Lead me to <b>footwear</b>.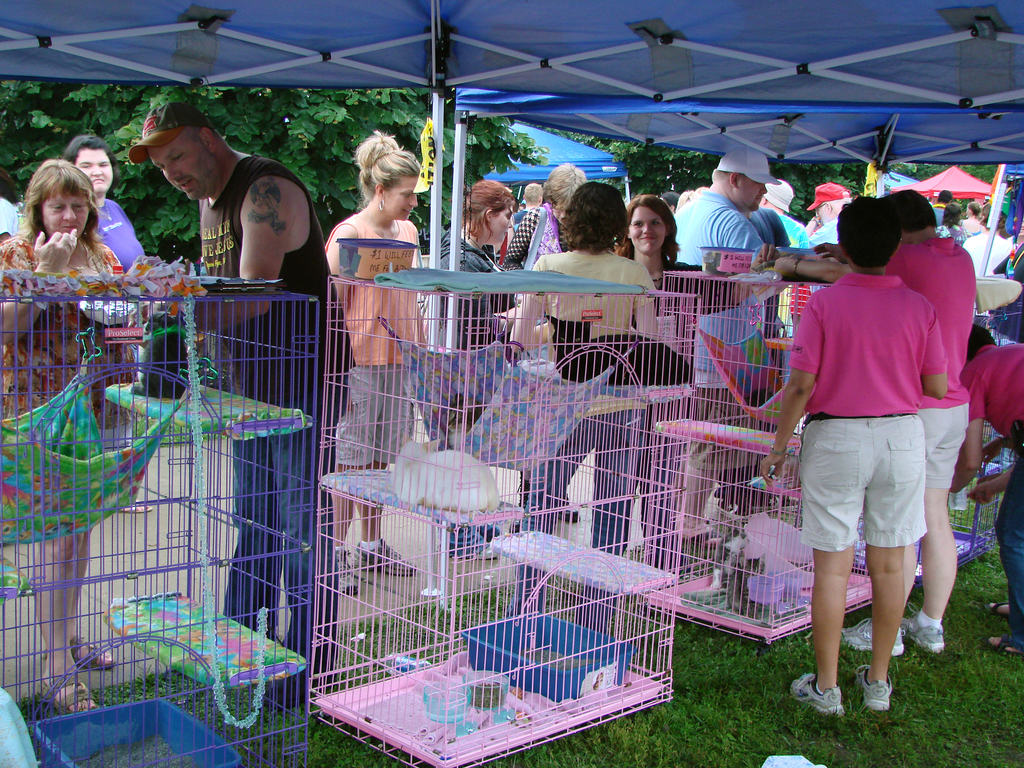
Lead to 852, 662, 890, 720.
